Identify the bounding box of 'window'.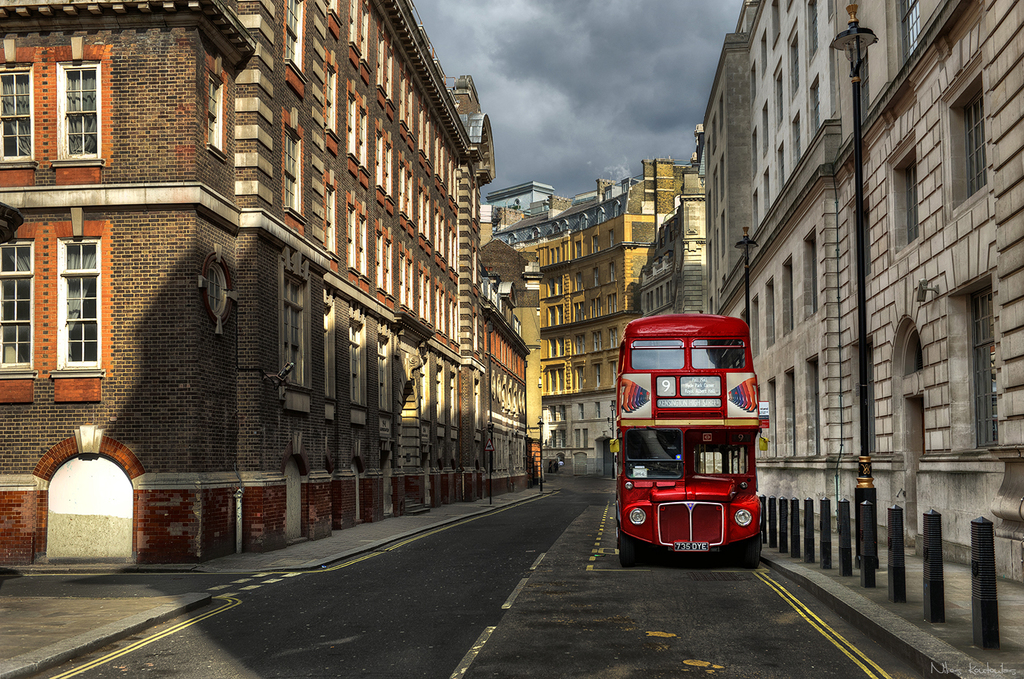
l=781, t=259, r=794, b=333.
